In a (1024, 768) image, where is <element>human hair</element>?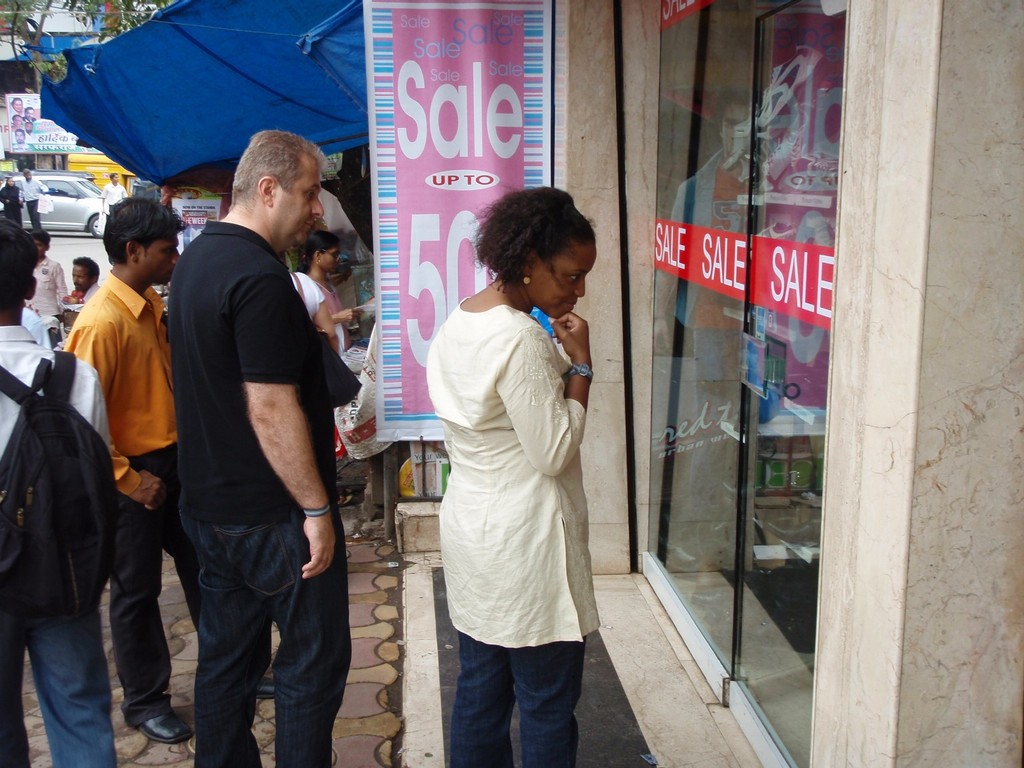
BBox(72, 251, 101, 272).
